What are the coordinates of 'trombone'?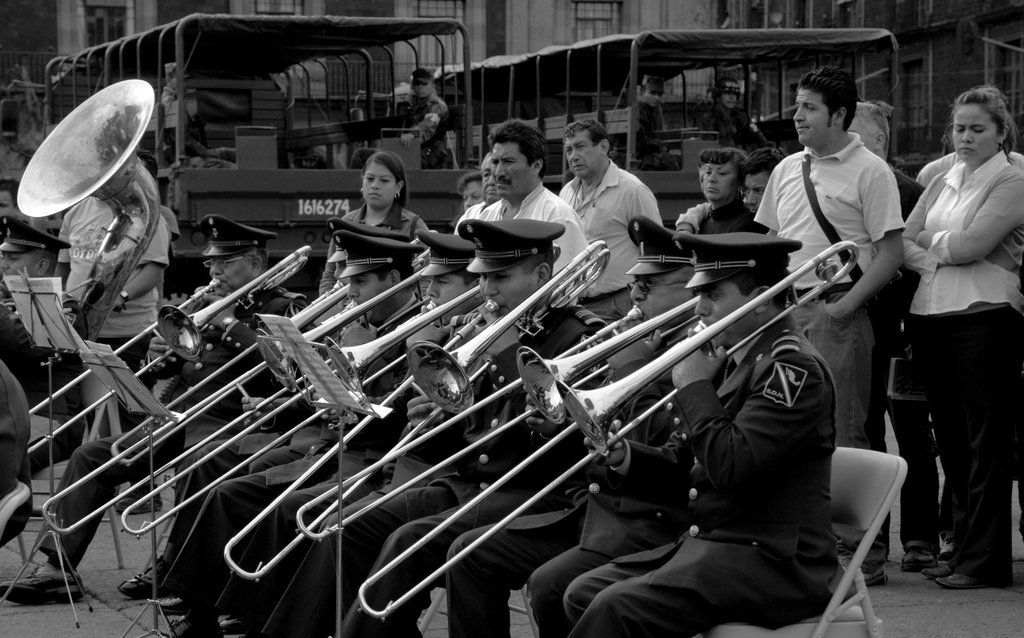
[left=24, top=84, right=145, bottom=356].
